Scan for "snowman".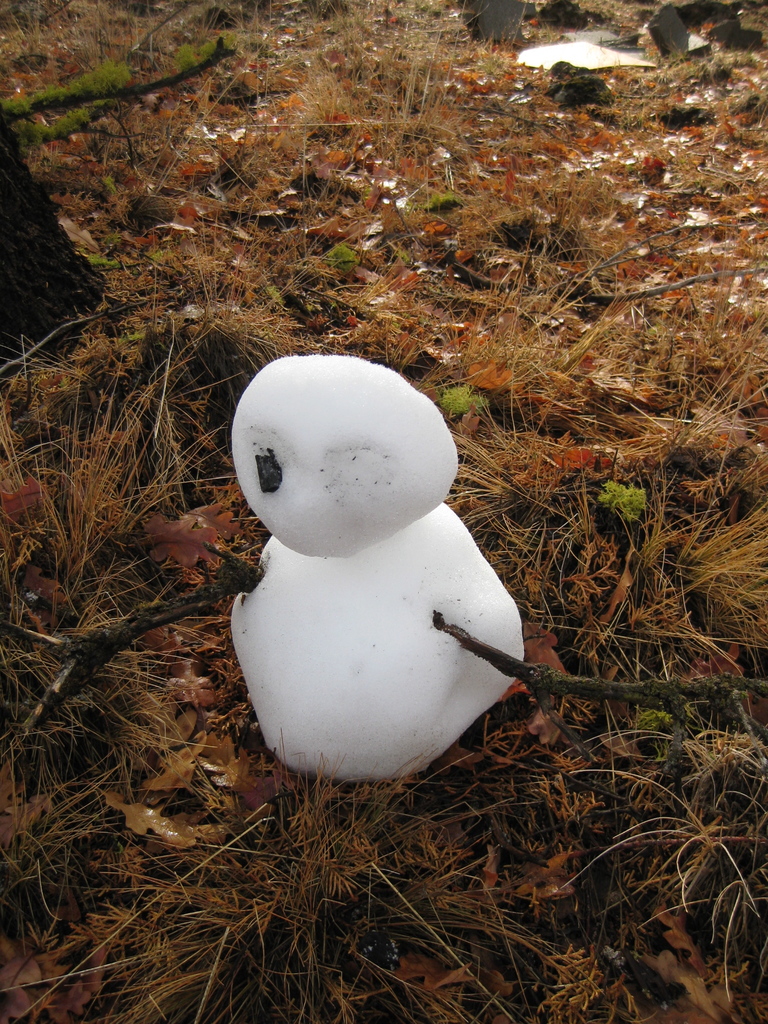
Scan result: 218/352/548/802.
